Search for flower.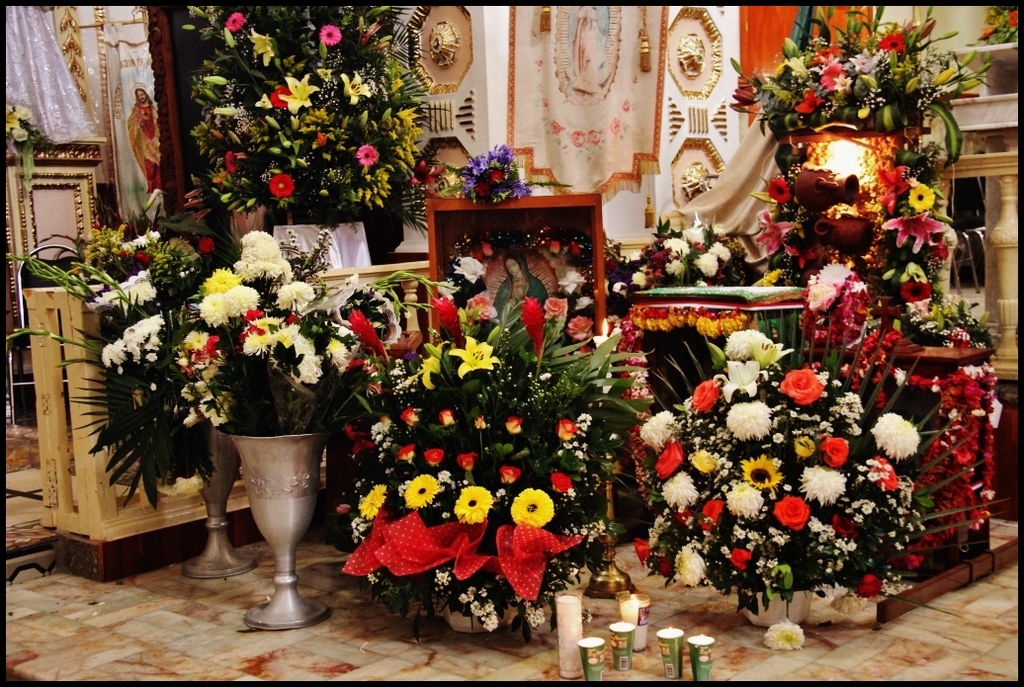
Found at detection(1004, 12, 1018, 28).
